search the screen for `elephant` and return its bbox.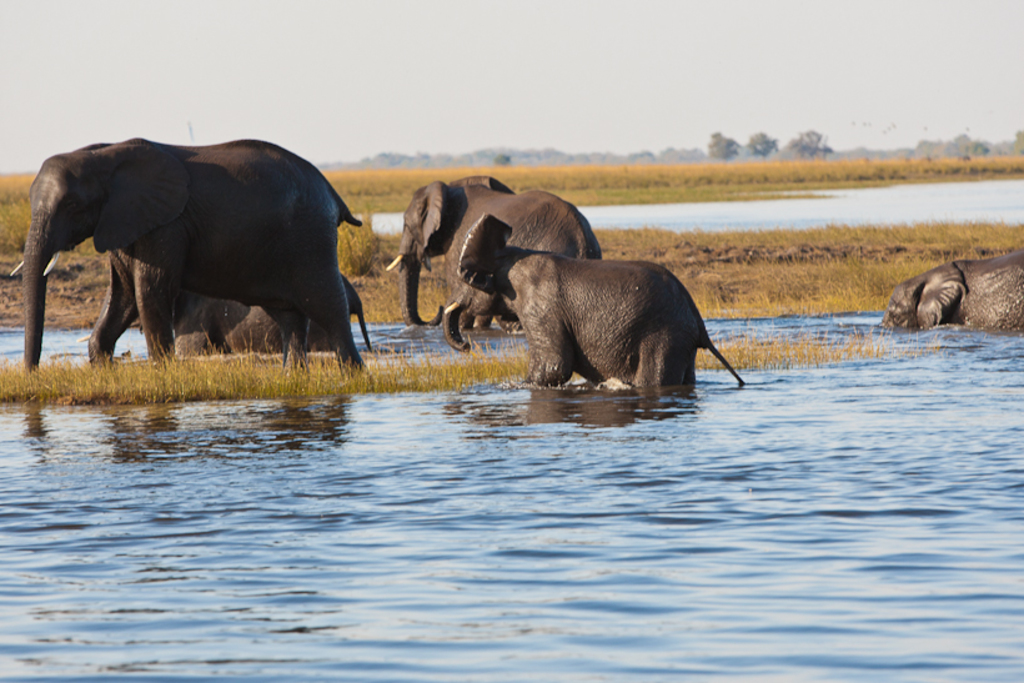
Found: <region>375, 171, 597, 338</region>.
